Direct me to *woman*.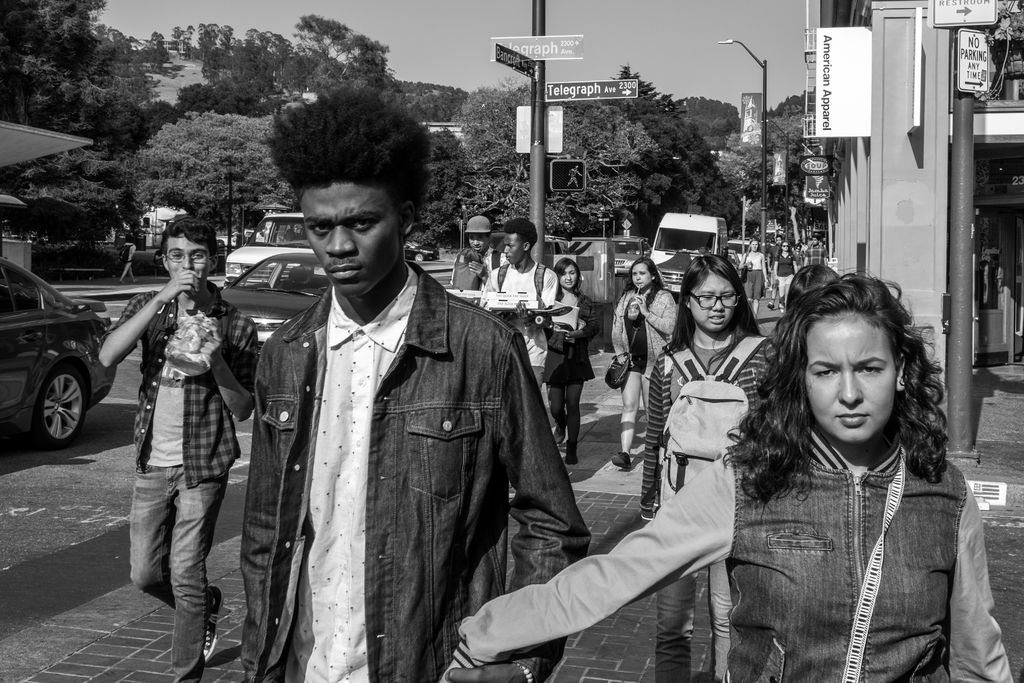
Direction: box(740, 239, 771, 328).
